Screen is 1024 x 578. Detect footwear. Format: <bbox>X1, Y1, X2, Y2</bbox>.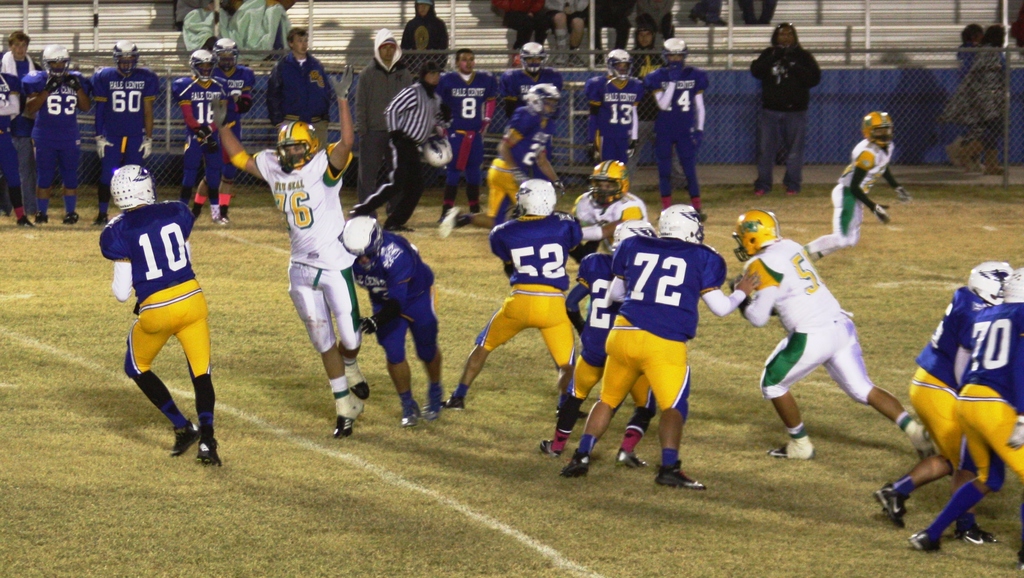
<bbox>871, 481, 909, 529</bbox>.
